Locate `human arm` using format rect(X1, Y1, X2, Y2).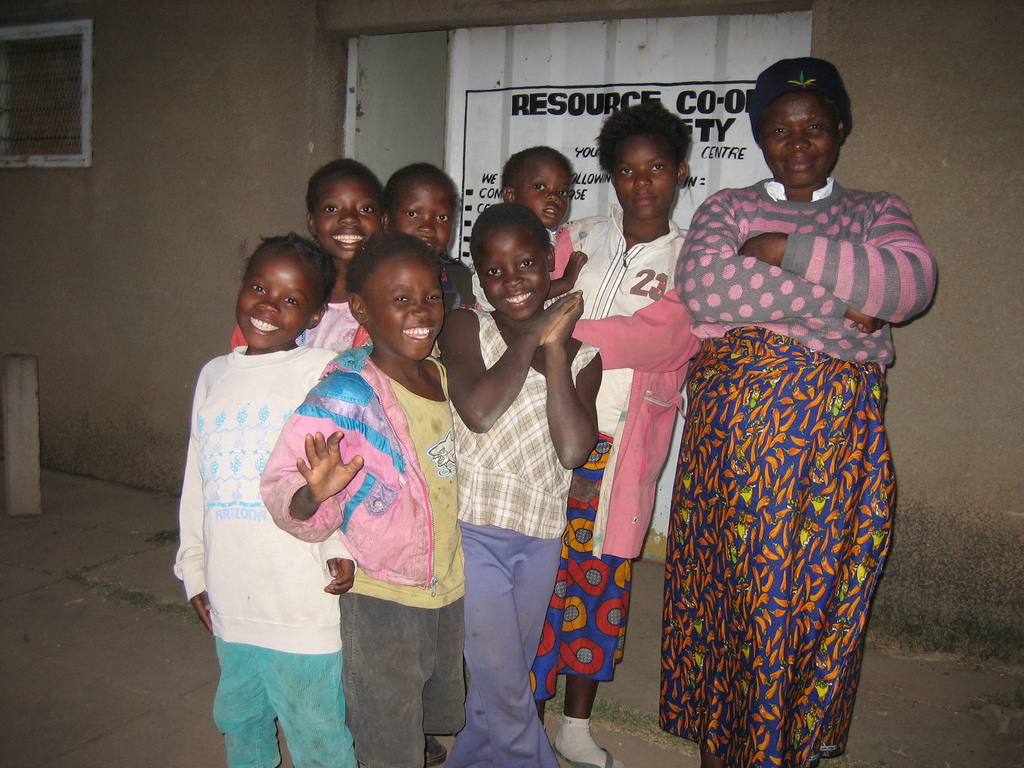
rect(451, 321, 531, 449).
